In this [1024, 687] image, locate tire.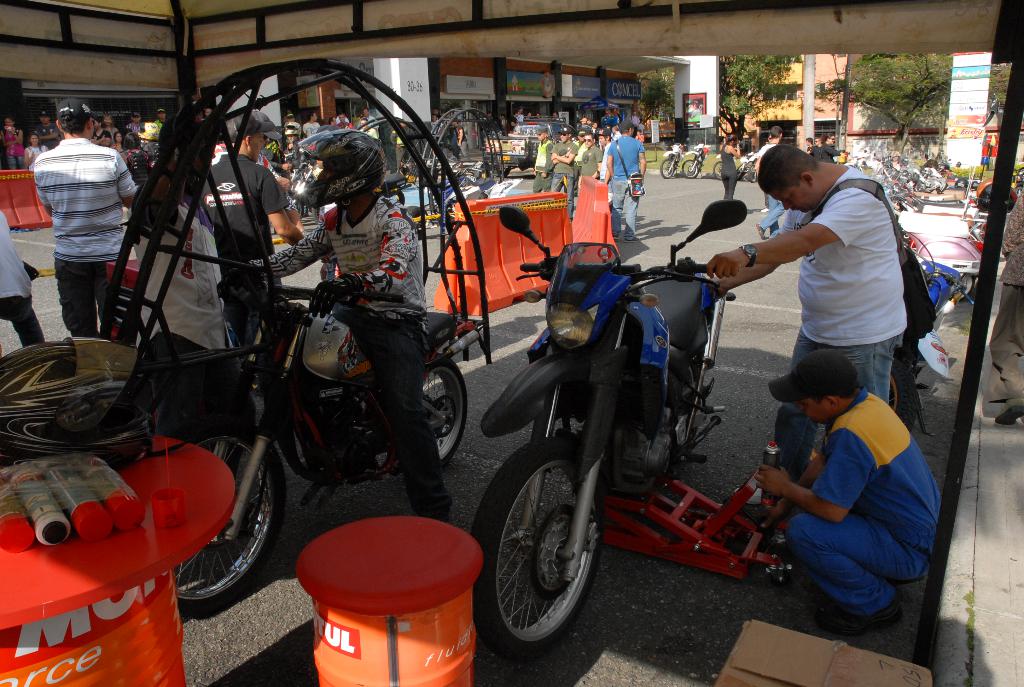
Bounding box: box(166, 415, 287, 614).
